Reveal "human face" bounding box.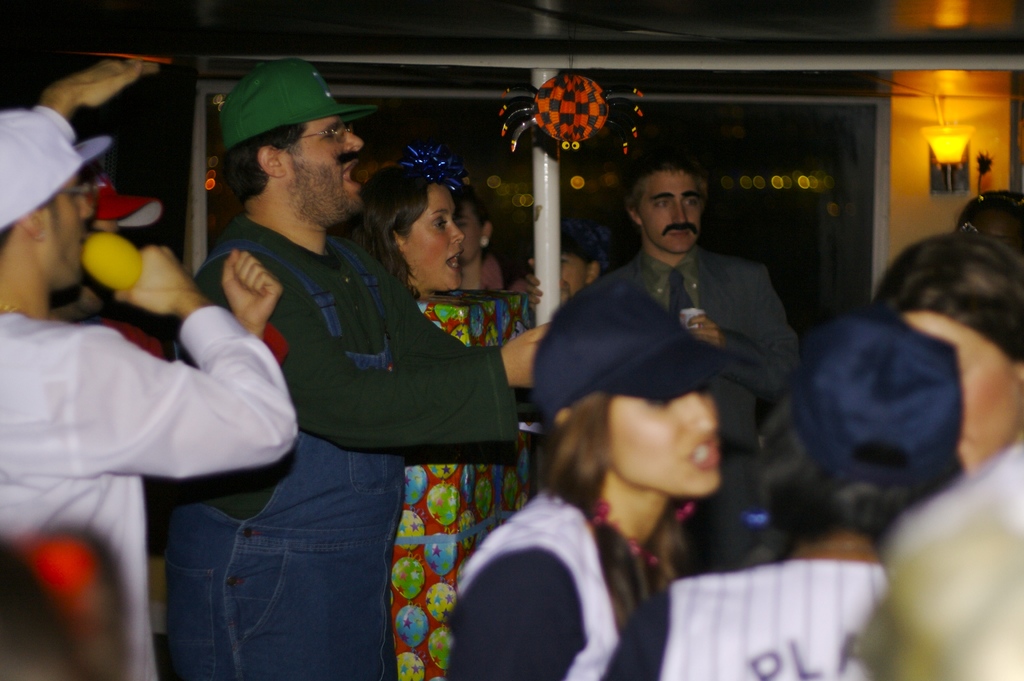
Revealed: 906, 315, 1014, 484.
